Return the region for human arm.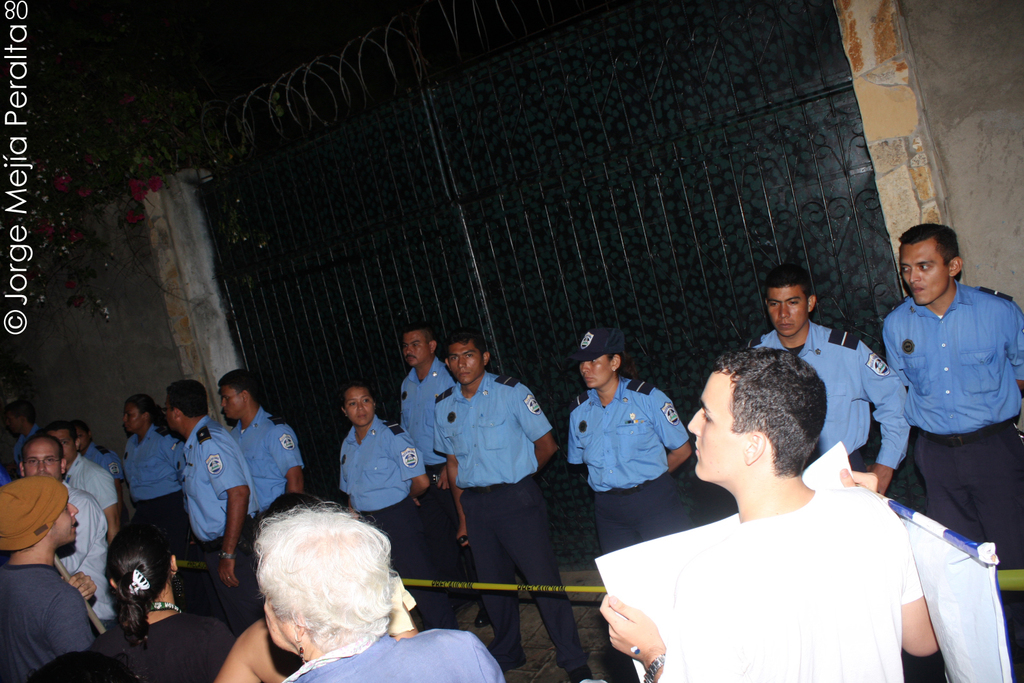
(x1=526, y1=387, x2=563, y2=477).
